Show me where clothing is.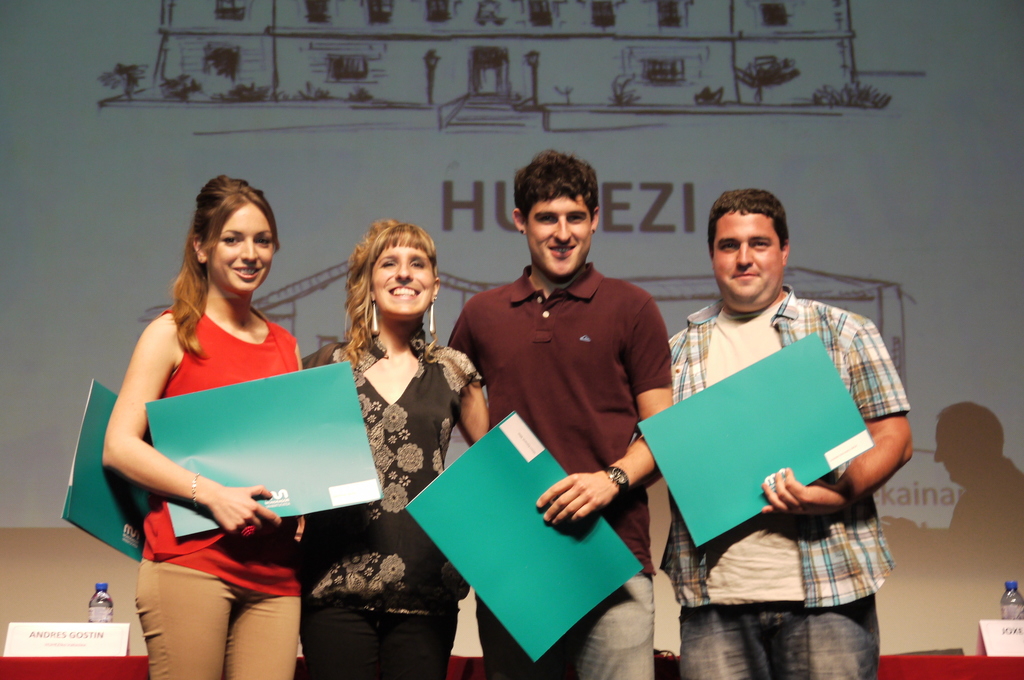
clothing is at crop(134, 307, 299, 679).
